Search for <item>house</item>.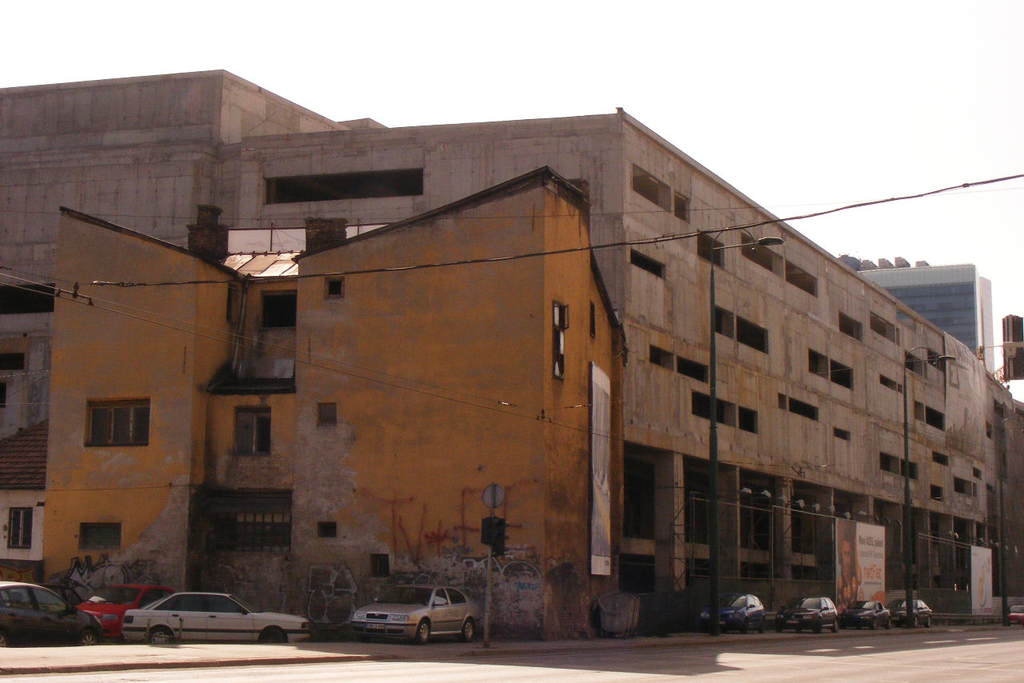
Found at (x1=214, y1=106, x2=989, y2=638).
